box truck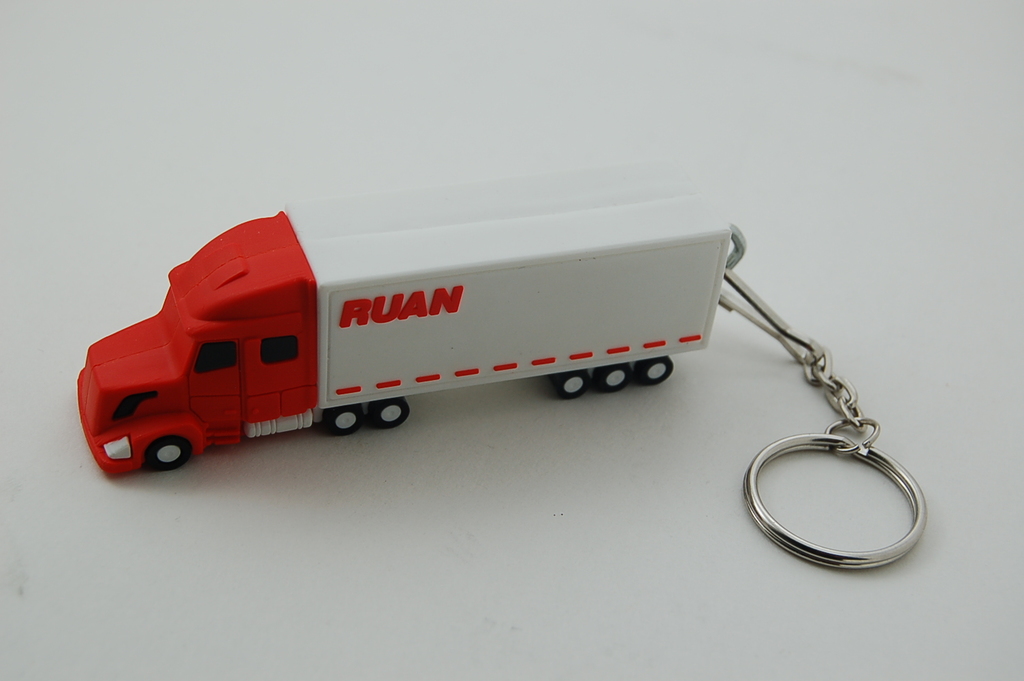
box=[109, 192, 836, 463]
